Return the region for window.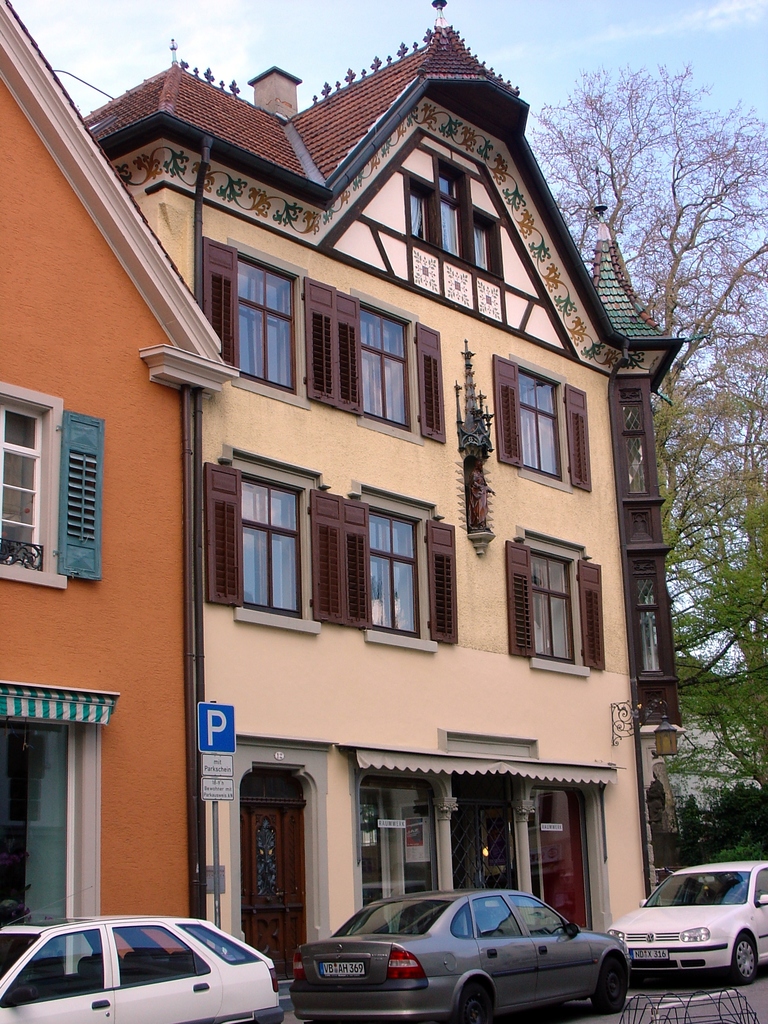
{"x1": 628, "y1": 542, "x2": 675, "y2": 680}.
